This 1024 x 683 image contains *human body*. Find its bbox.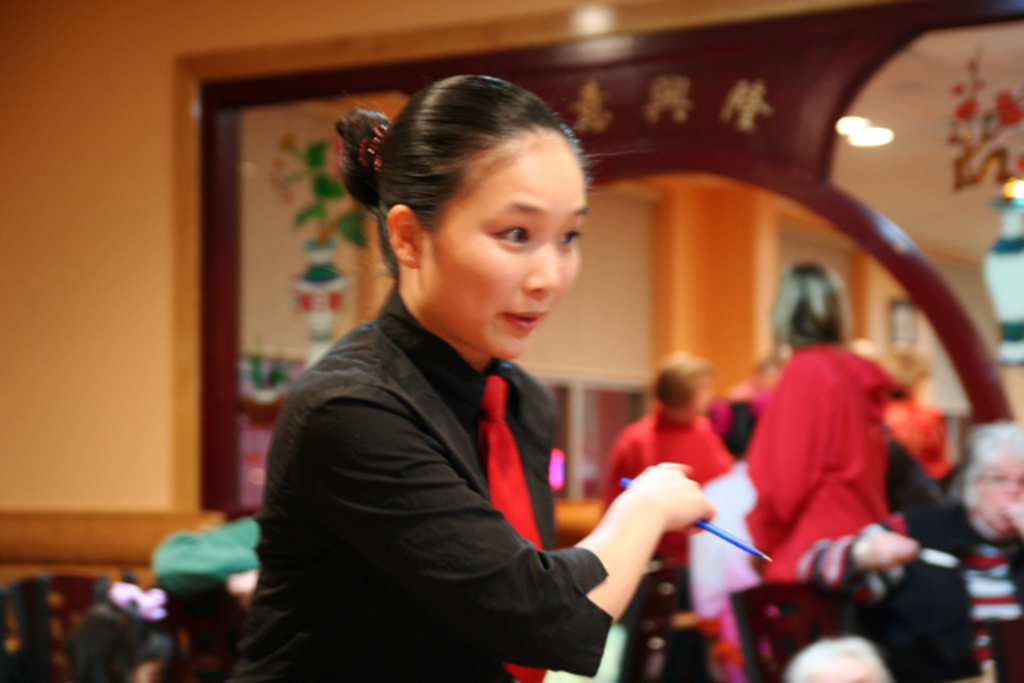
locate(682, 344, 896, 681).
